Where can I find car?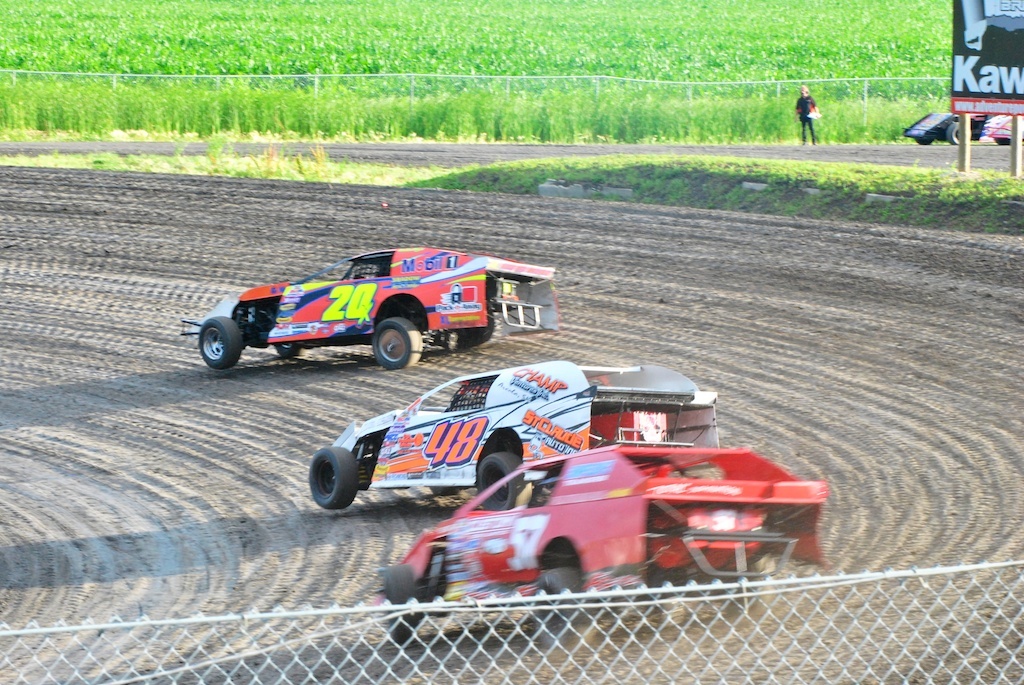
You can find it at {"left": 907, "top": 116, "right": 1023, "bottom": 142}.
